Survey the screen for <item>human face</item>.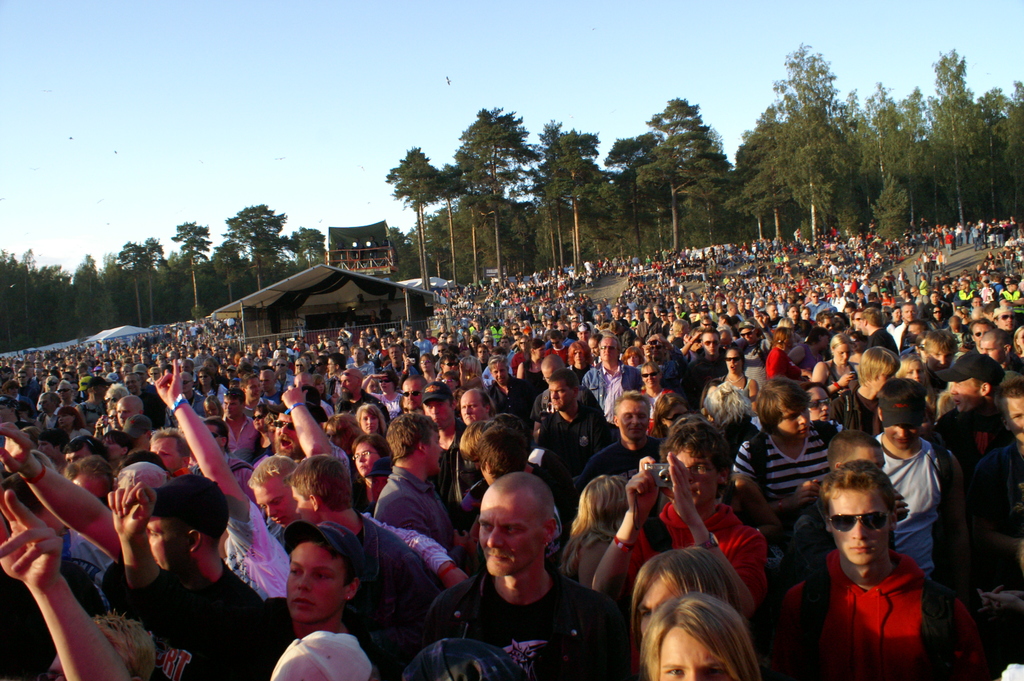
Survey found: crop(257, 348, 266, 357).
